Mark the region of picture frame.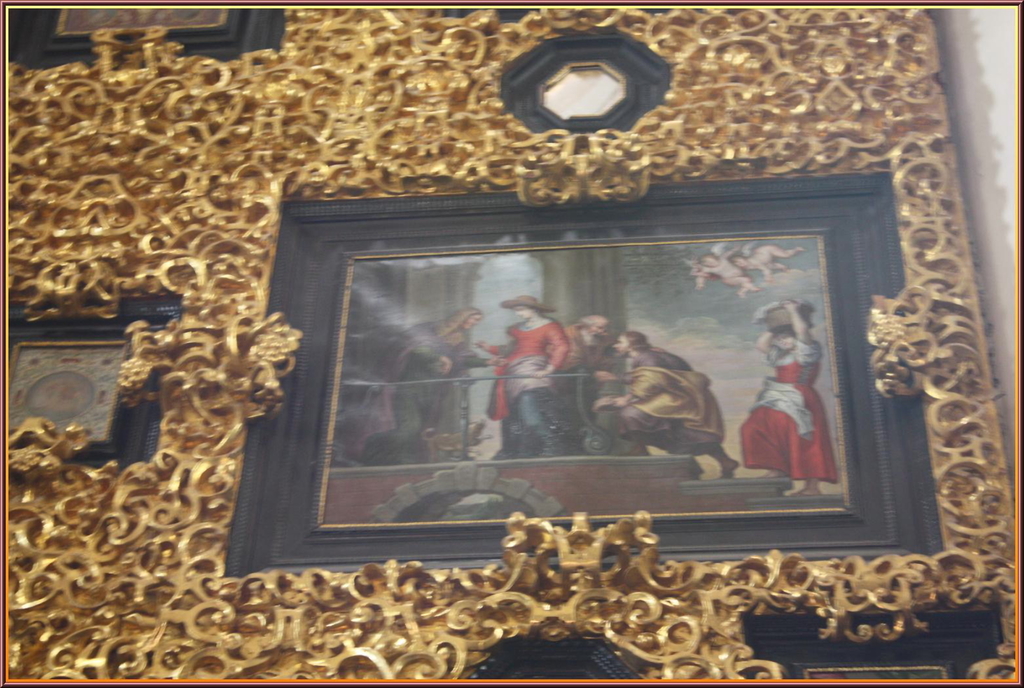
Region: box=[223, 172, 941, 574].
